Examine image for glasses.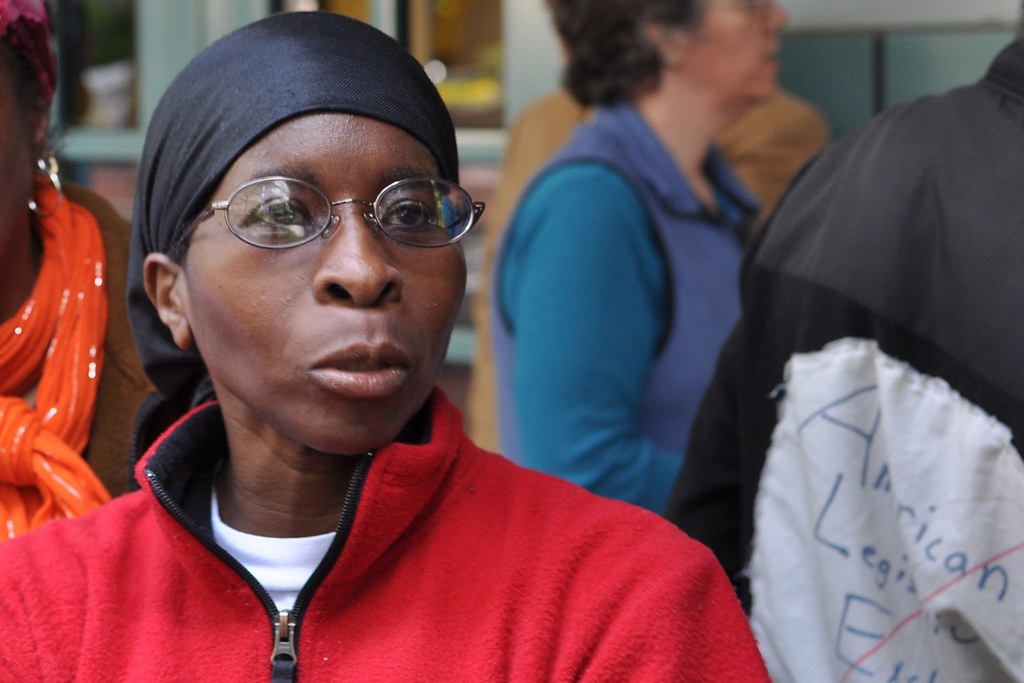
Examination result: [164,172,488,265].
